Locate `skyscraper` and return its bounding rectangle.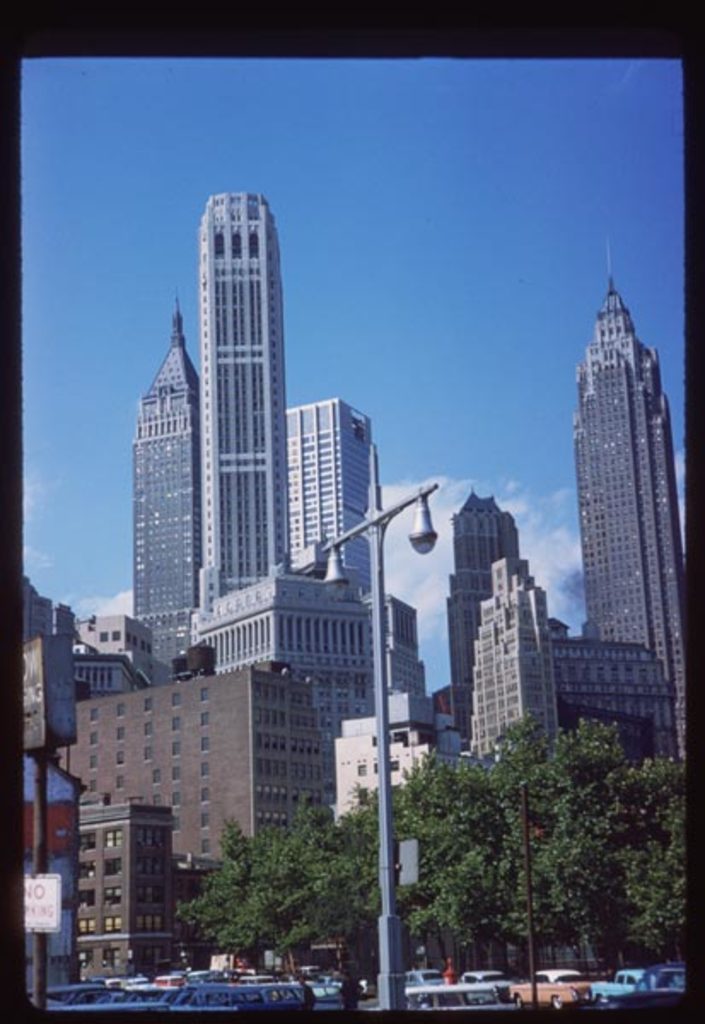
box(290, 399, 374, 596).
